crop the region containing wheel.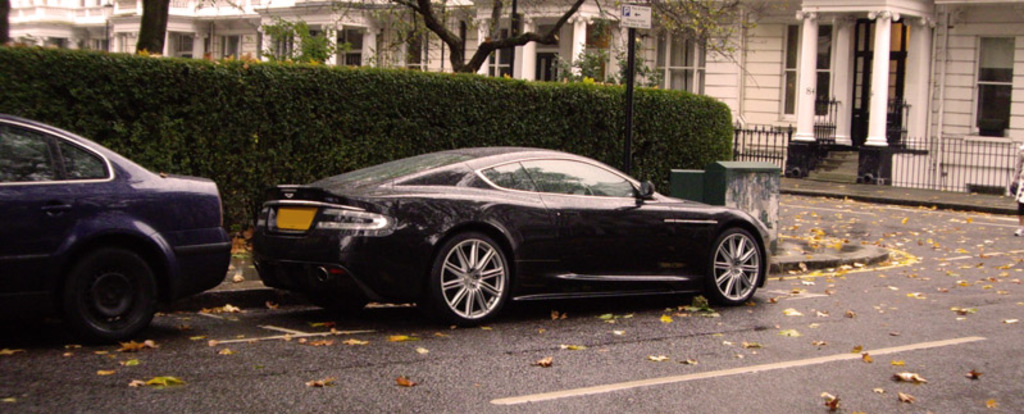
Crop region: [706,224,761,308].
